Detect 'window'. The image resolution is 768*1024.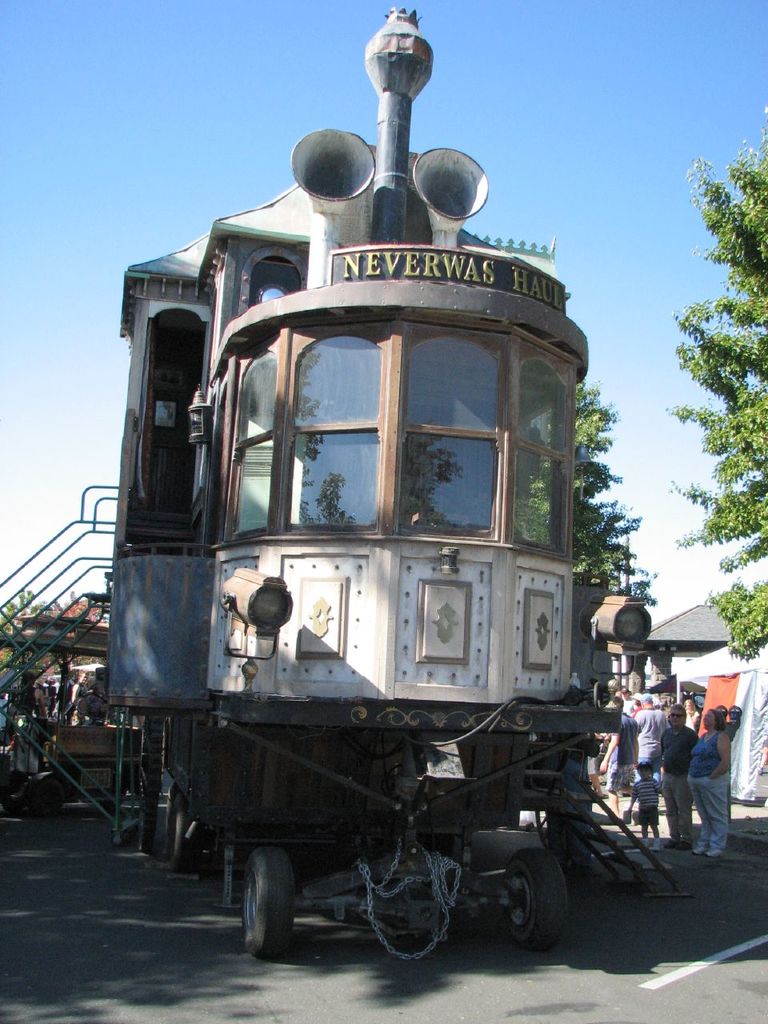
<bbox>511, 458, 570, 546</bbox>.
